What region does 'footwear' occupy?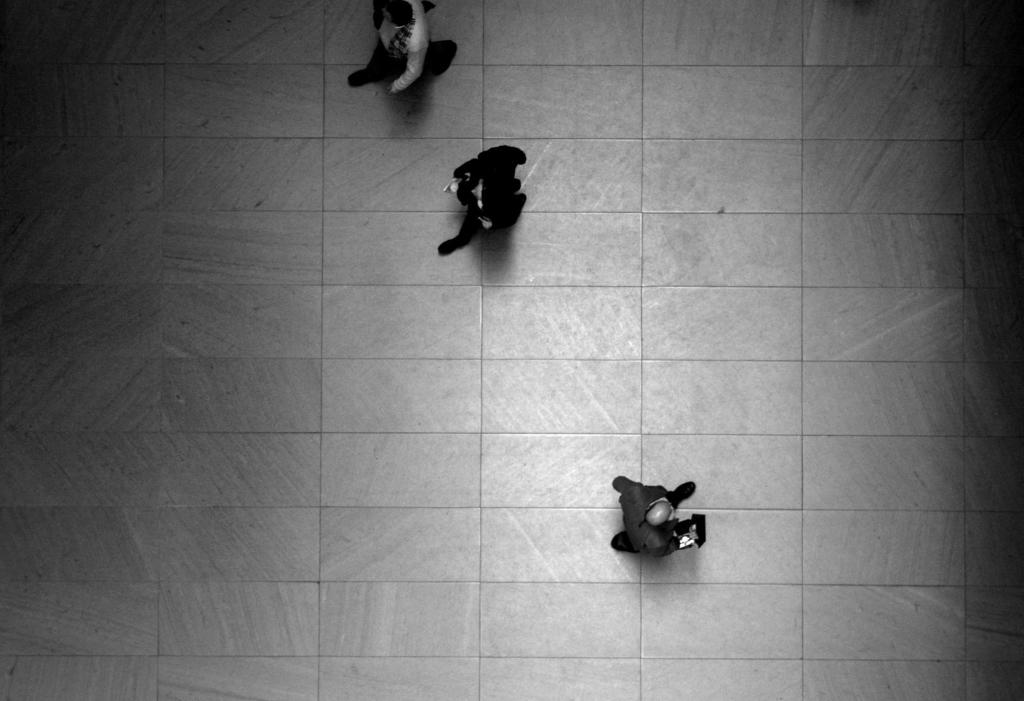
[x1=435, y1=43, x2=458, y2=74].
